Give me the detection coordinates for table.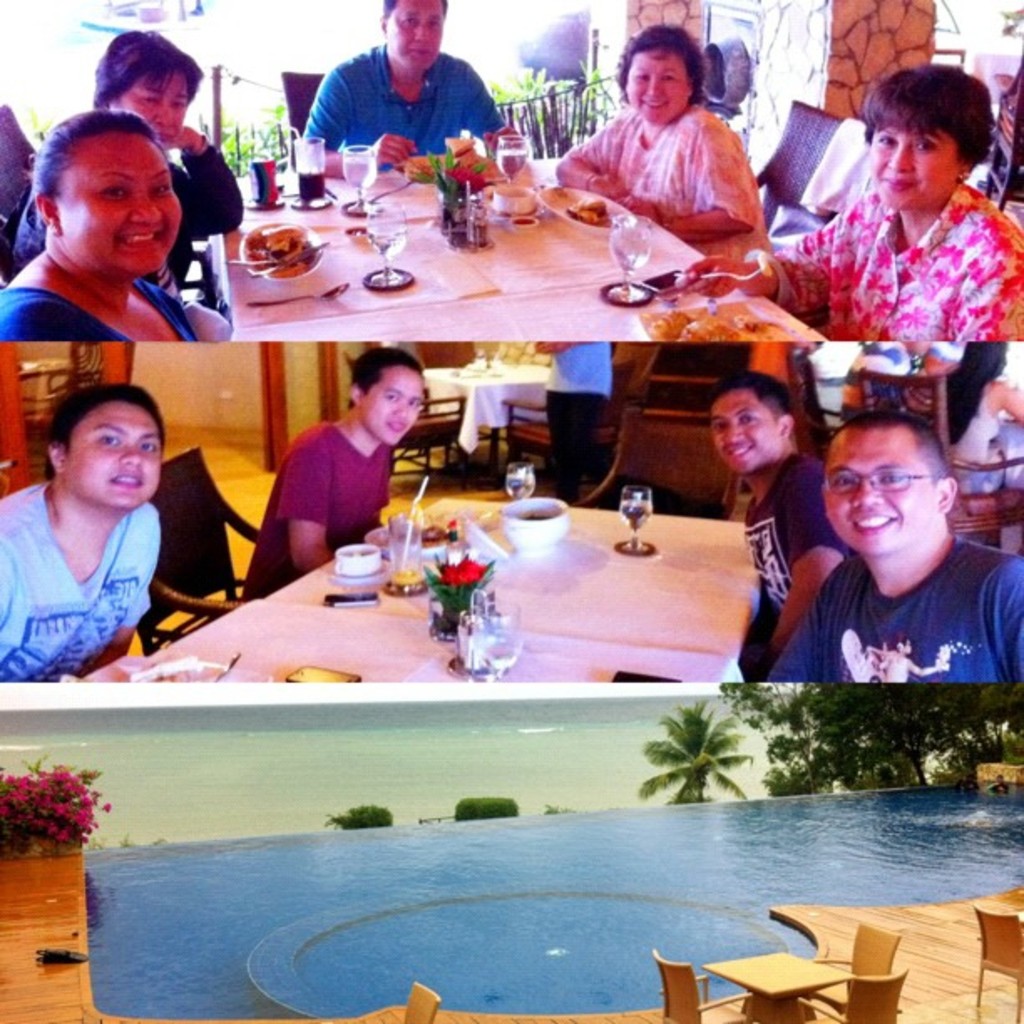
x1=100 y1=497 x2=758 y2=681.
